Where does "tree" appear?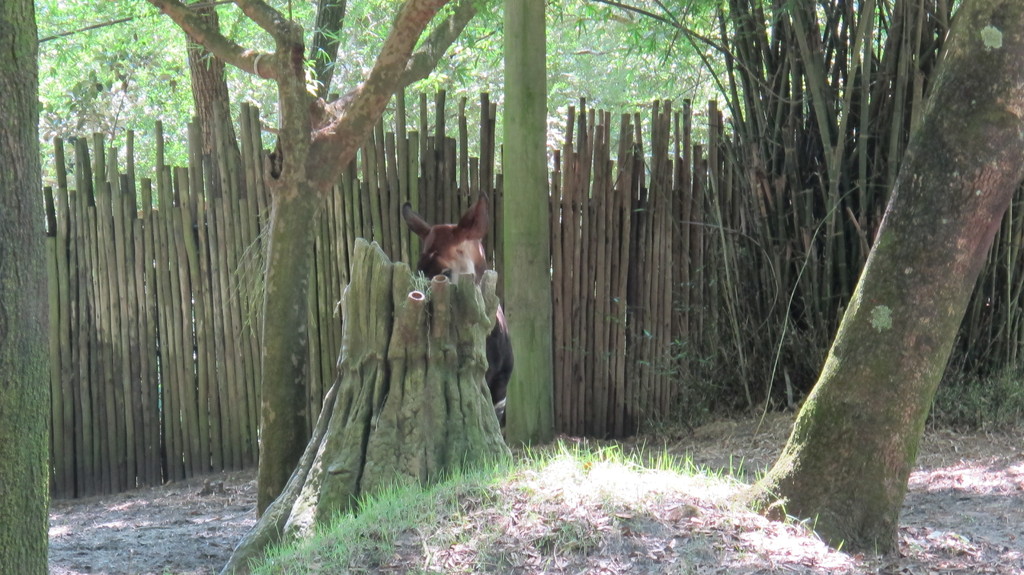
Appears at rect(140, 0, 499, 516).
